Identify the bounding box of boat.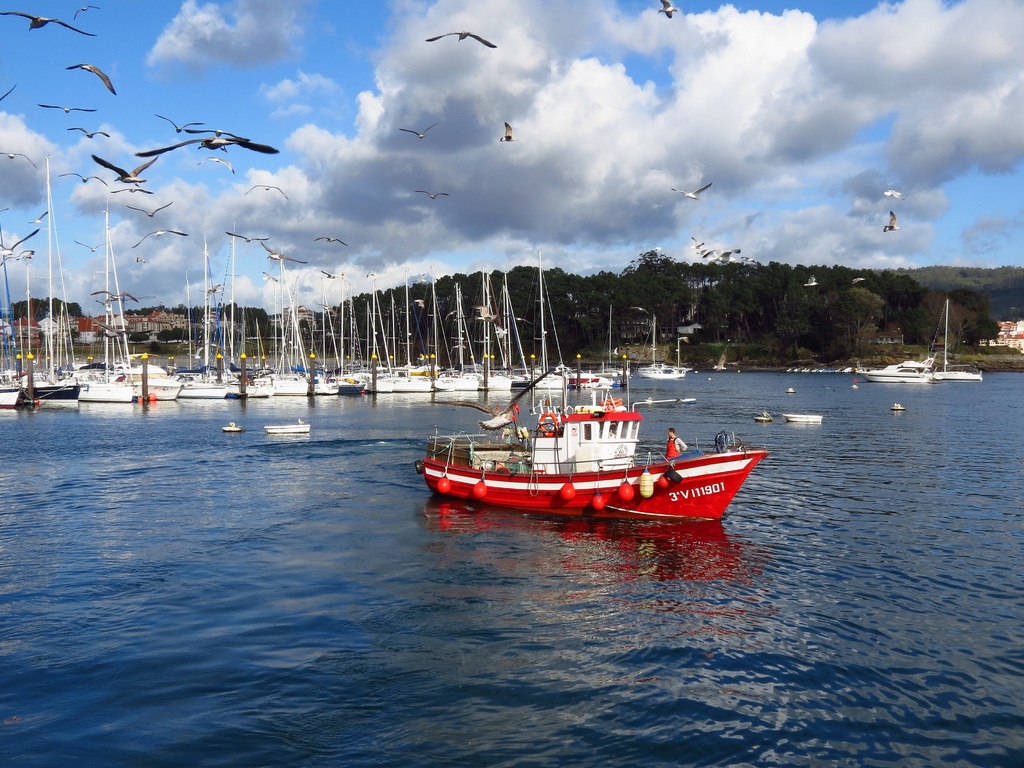
bbox(262, 417, 312, 435).
